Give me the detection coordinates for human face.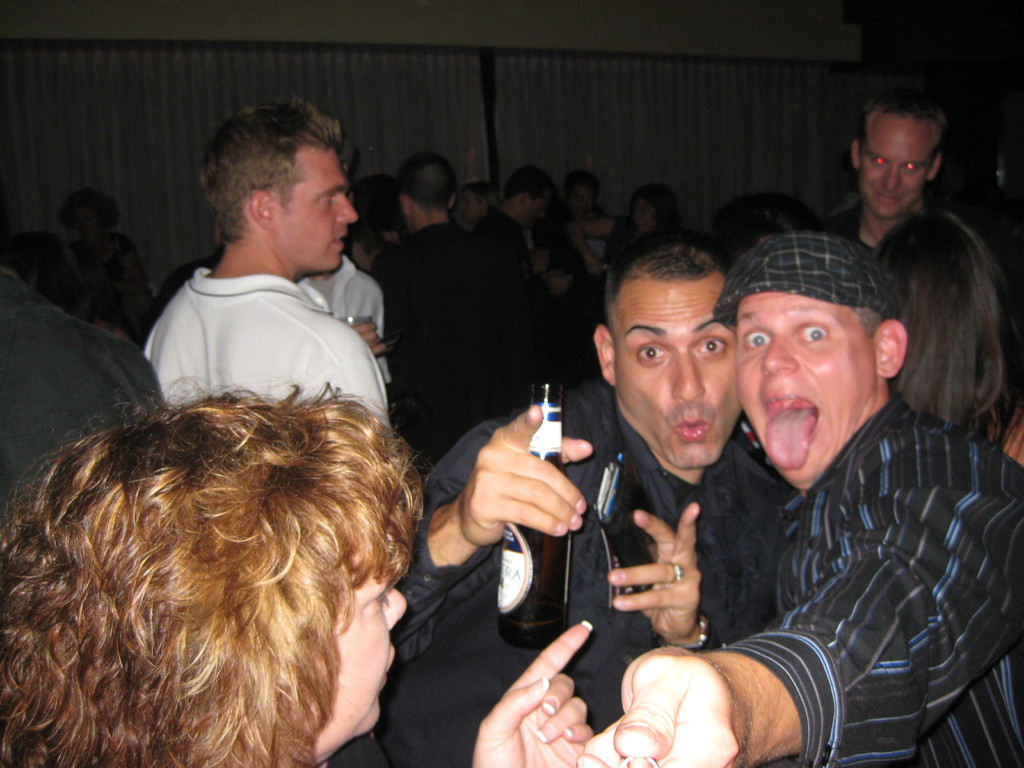
rect(271, 150, 357, 270).
